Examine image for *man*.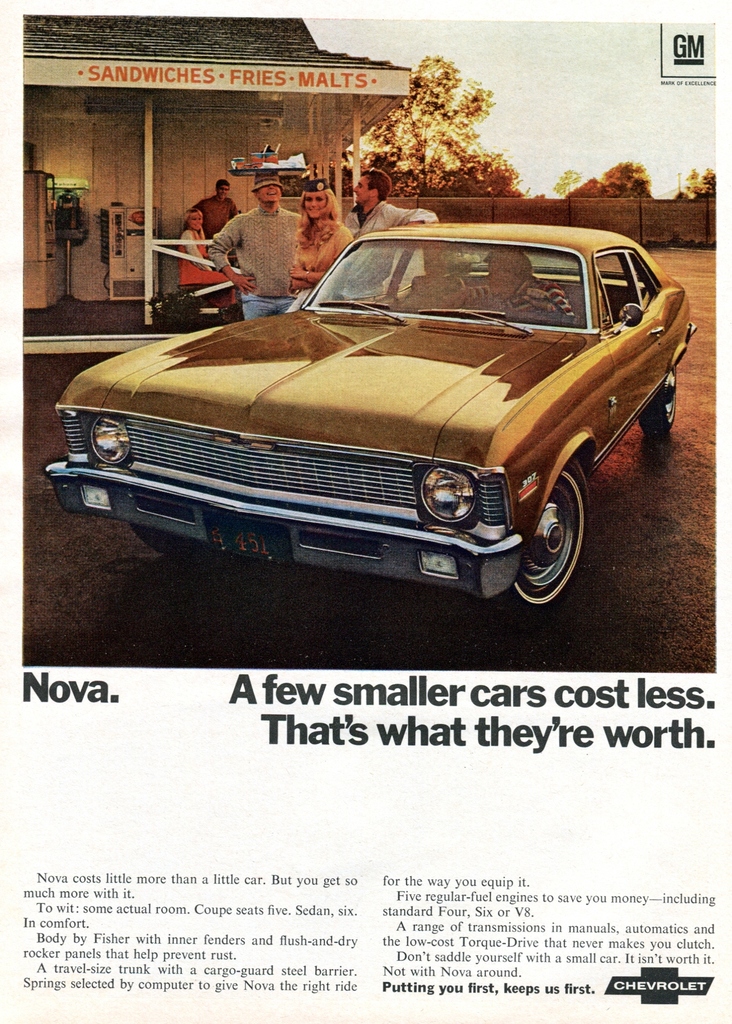
Examination result: detection(196, 169, 325, 287).
